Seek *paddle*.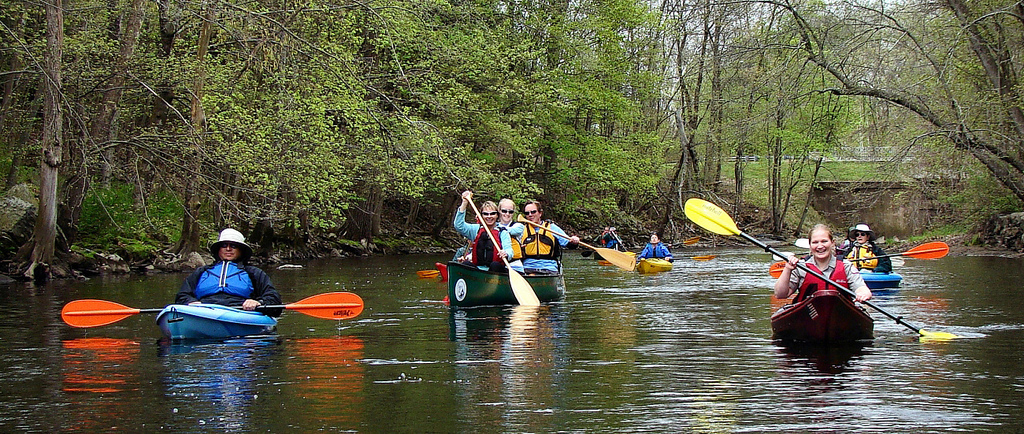
682, 197, 956, 337.
